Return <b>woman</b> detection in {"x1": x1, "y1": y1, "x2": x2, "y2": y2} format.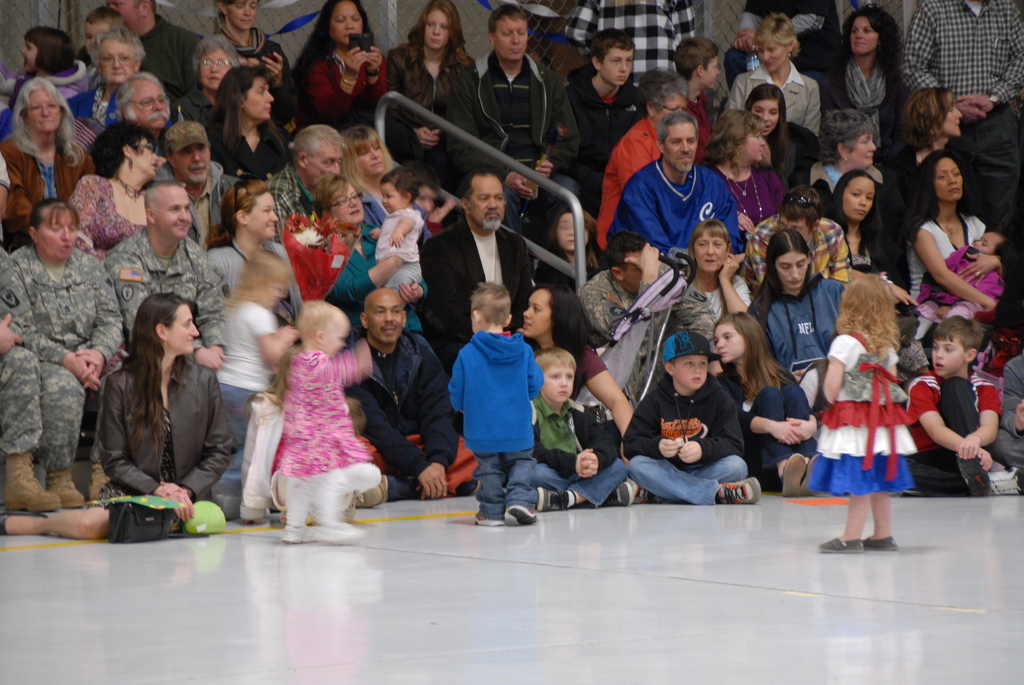
{"x1": 806, "y1": 113, "x2": 905, "y2": 236}.
